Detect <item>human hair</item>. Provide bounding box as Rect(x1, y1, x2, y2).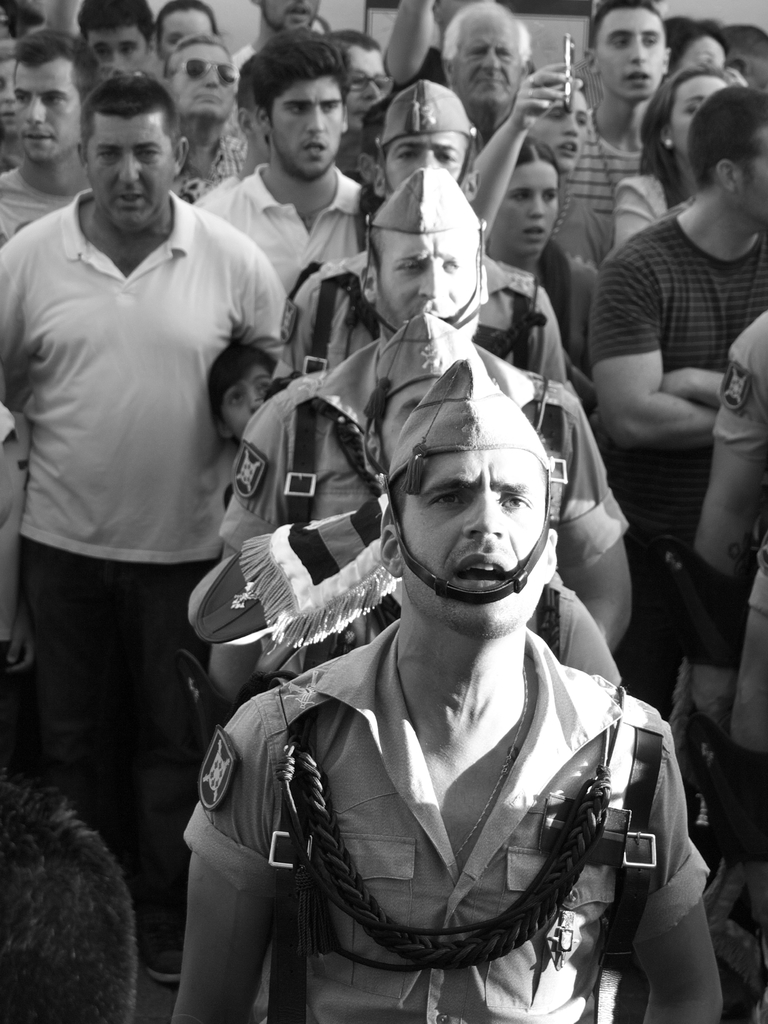
Rect(0, 0, 40, 47).
